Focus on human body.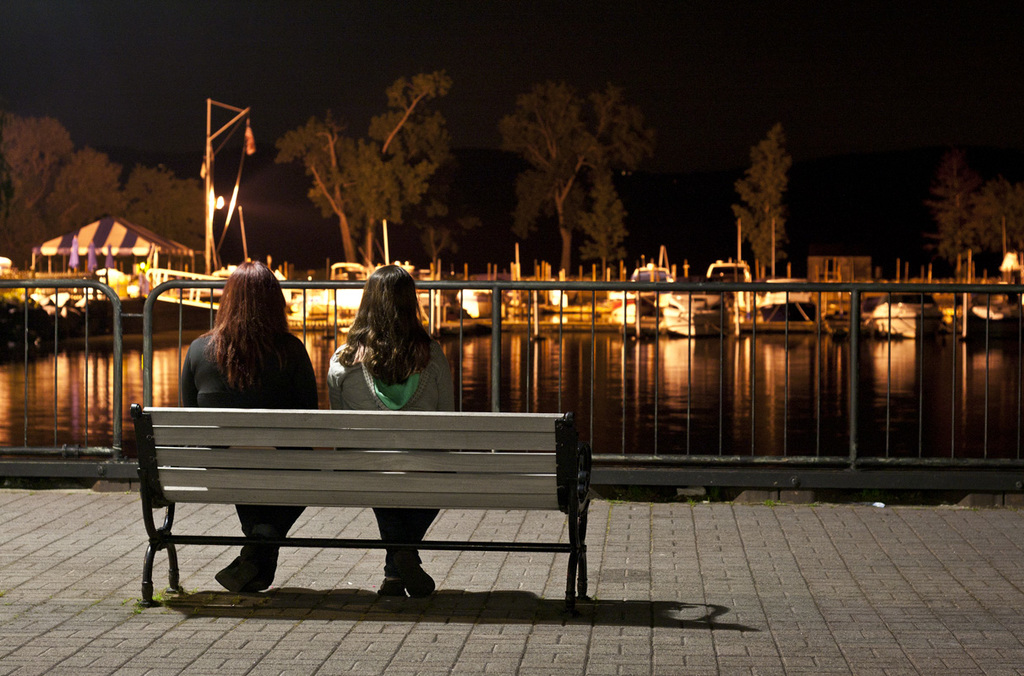
Focused at locate(324, 258, 456, 608).
